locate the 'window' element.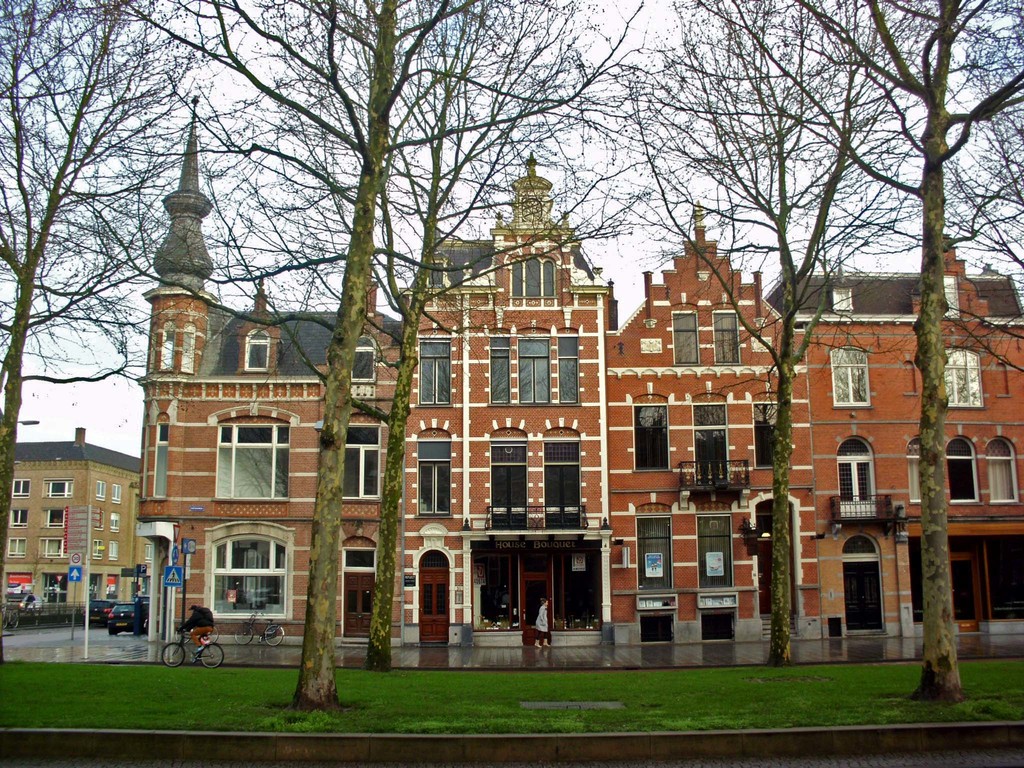
Element bbox: 636:518:674:593.
